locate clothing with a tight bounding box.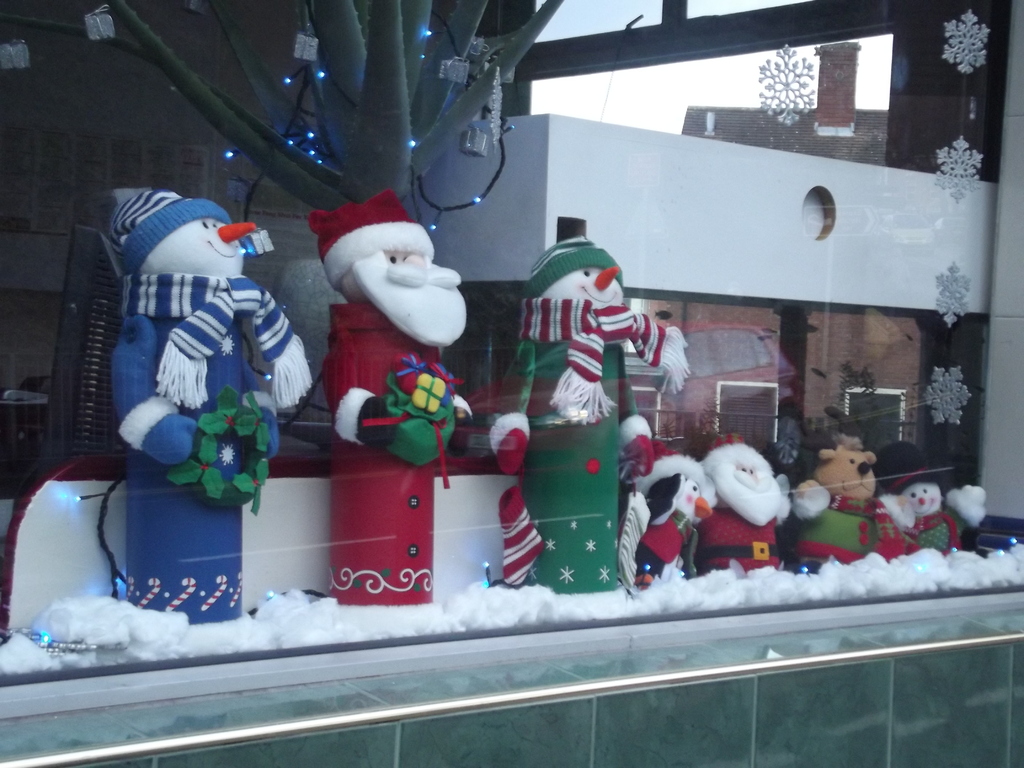
<region>796, 506, 881, 561</region>.
